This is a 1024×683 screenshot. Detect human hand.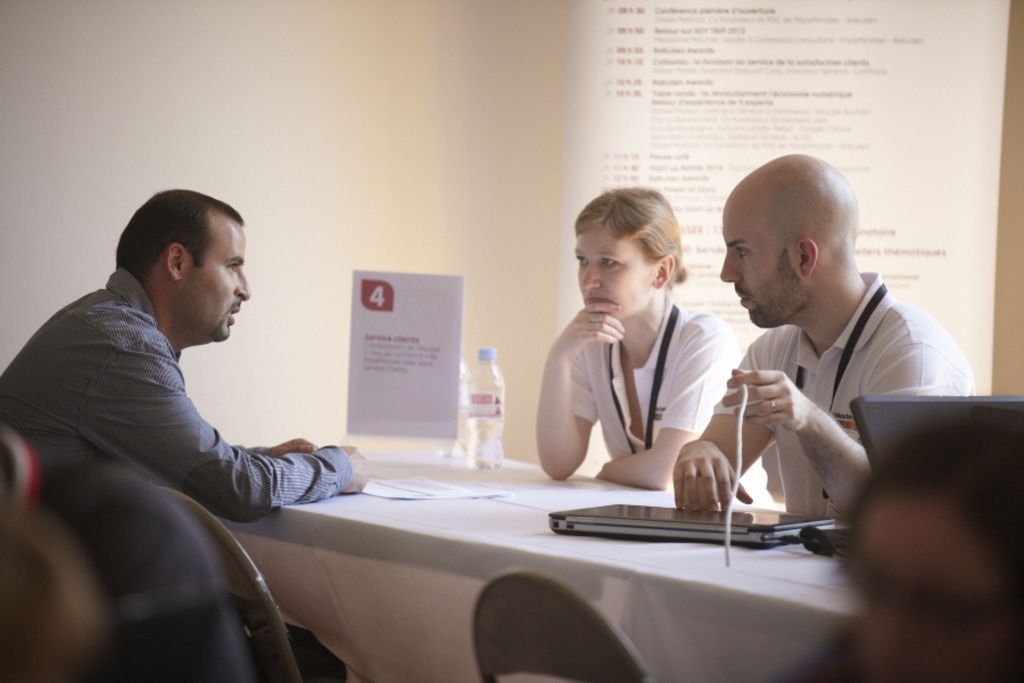
748:368:832:452.
